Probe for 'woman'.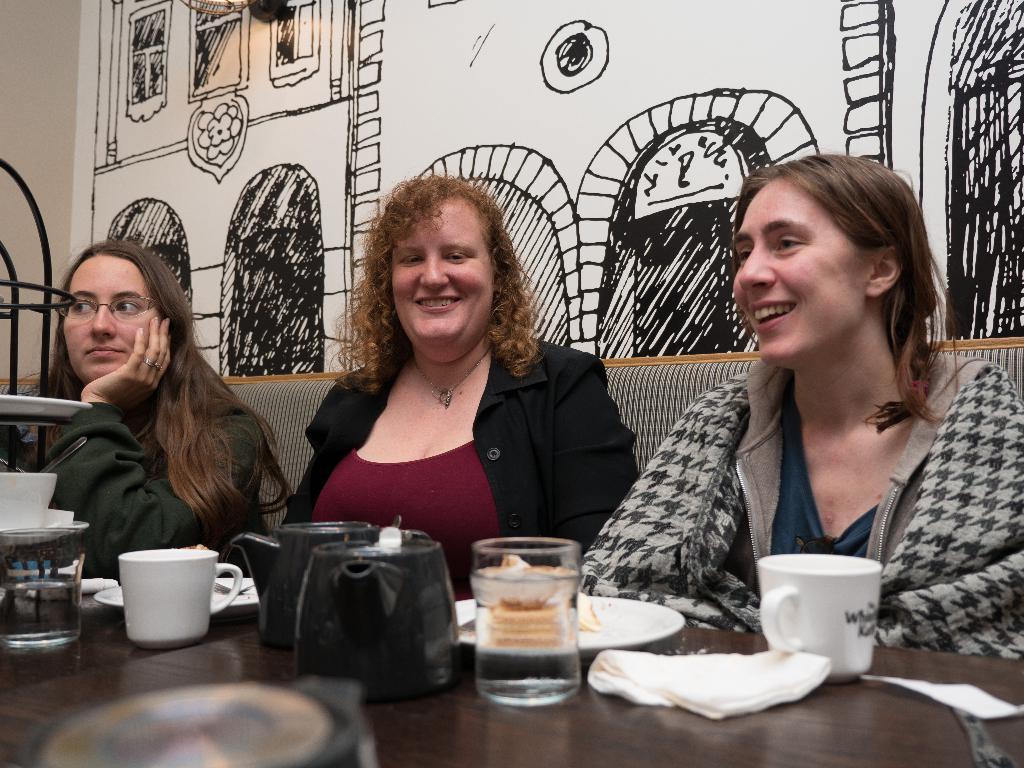
Probe result: (278, 172, 648, 600).
